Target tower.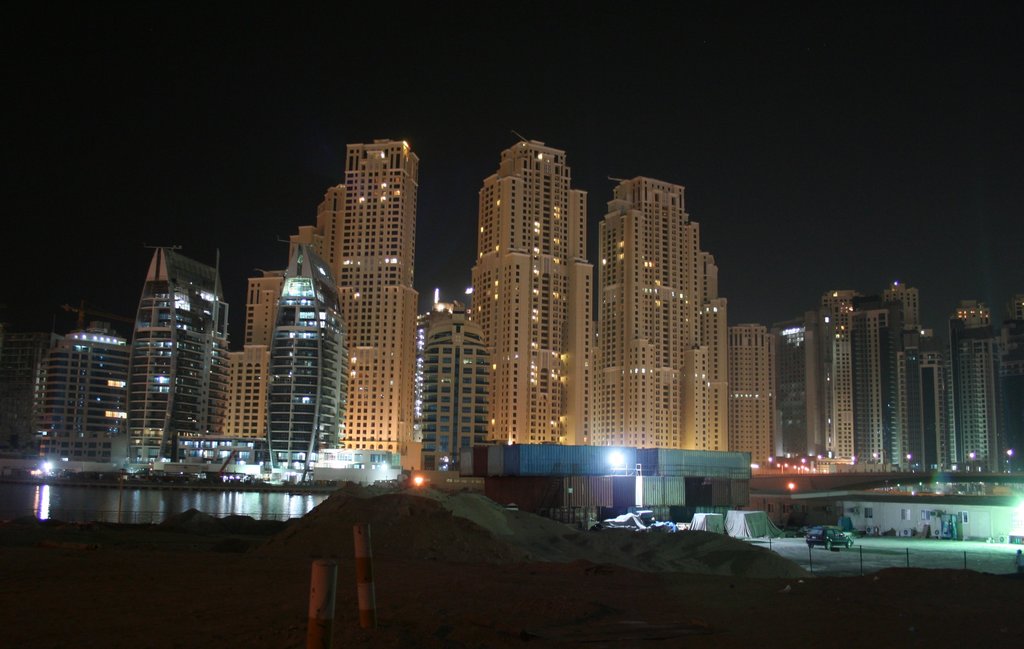
Target region: 601/174/738/460.
